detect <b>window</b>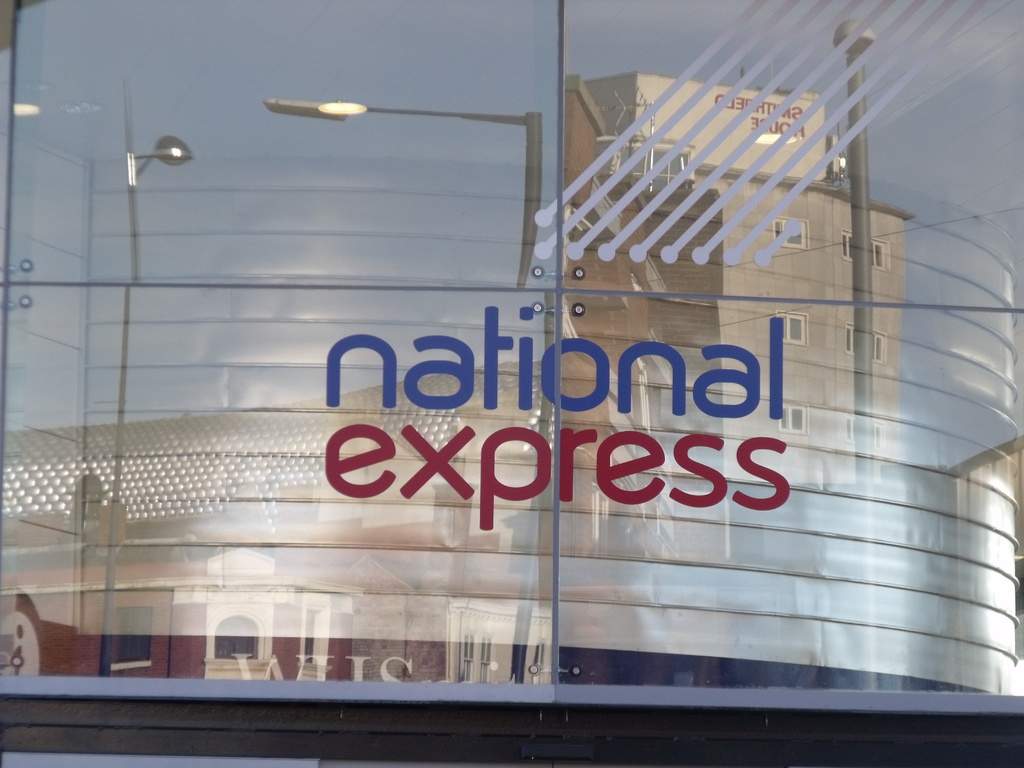
Rect(457, 628, 495, 683)
